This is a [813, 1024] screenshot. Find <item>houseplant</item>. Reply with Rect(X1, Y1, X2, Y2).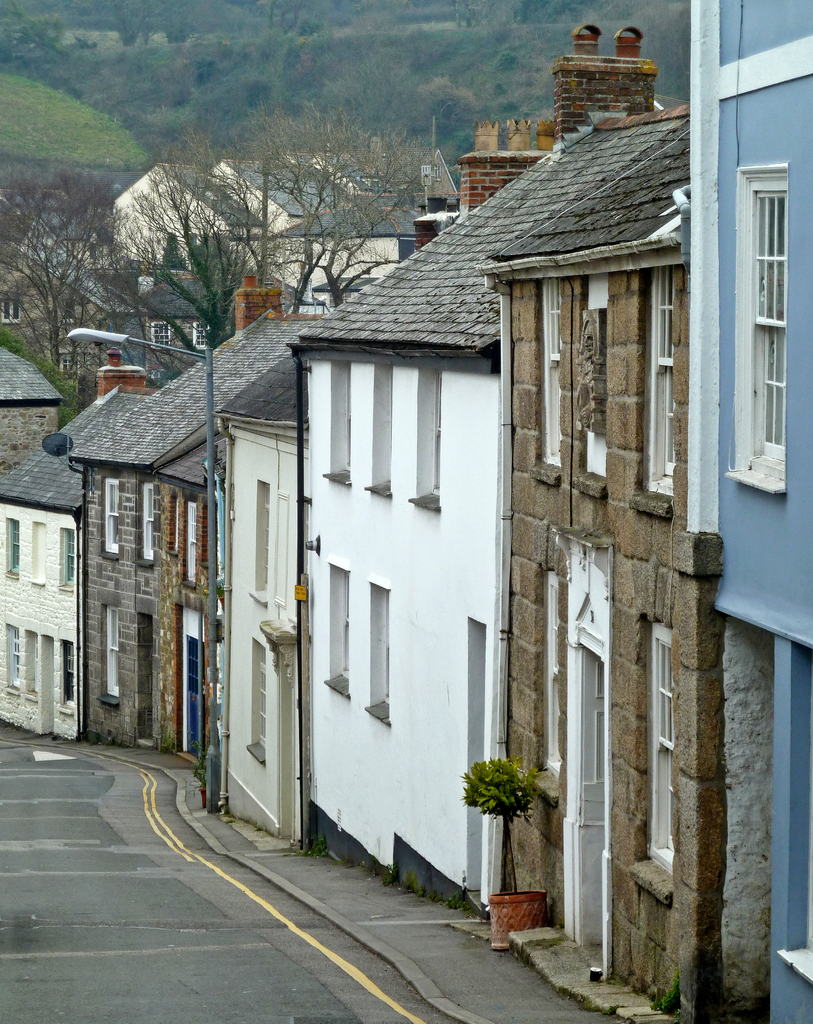
Rect(453, 758, 566, 922).
